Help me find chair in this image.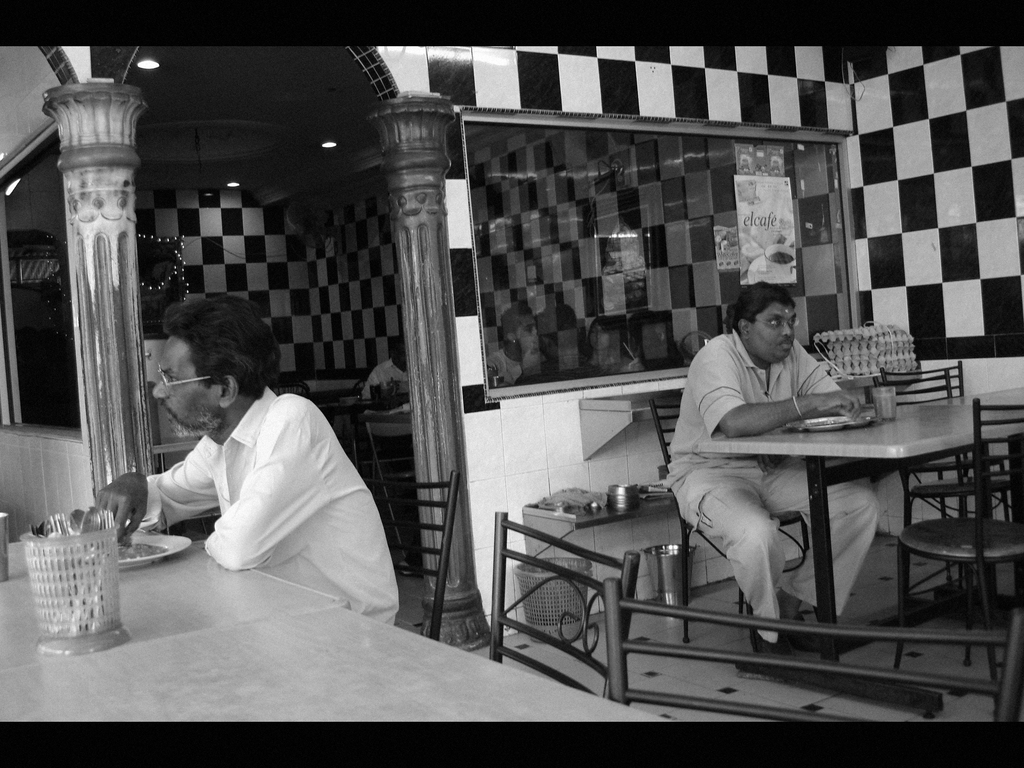
Found it: bbox=(600, 580, 1023, 728).
